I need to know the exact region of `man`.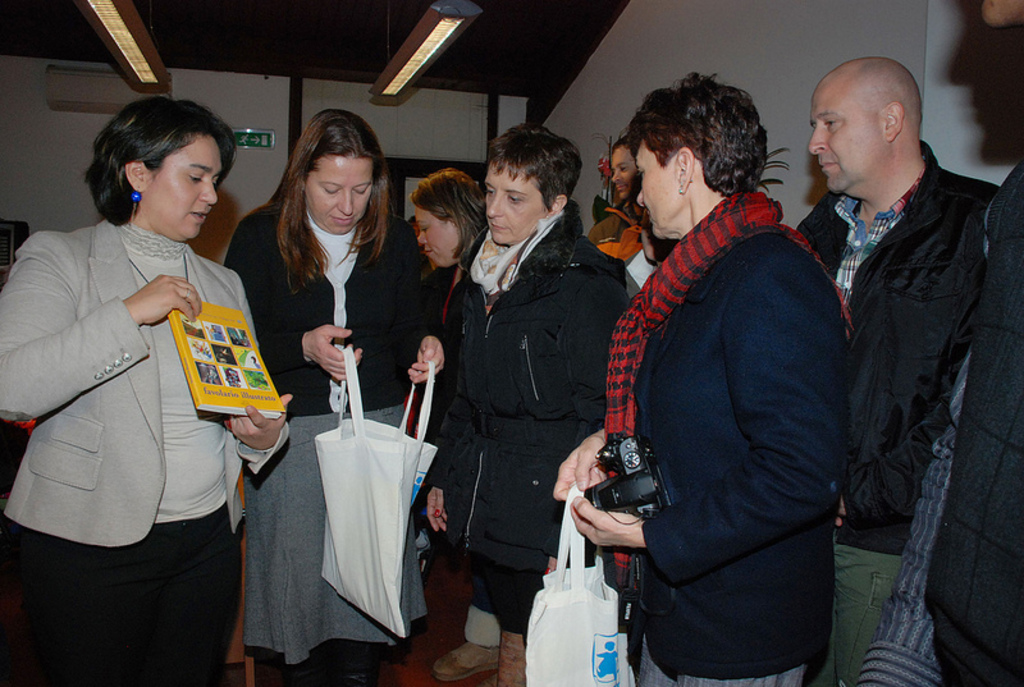
Region: (x1=609, y1=139, x2=641, y2=203).
